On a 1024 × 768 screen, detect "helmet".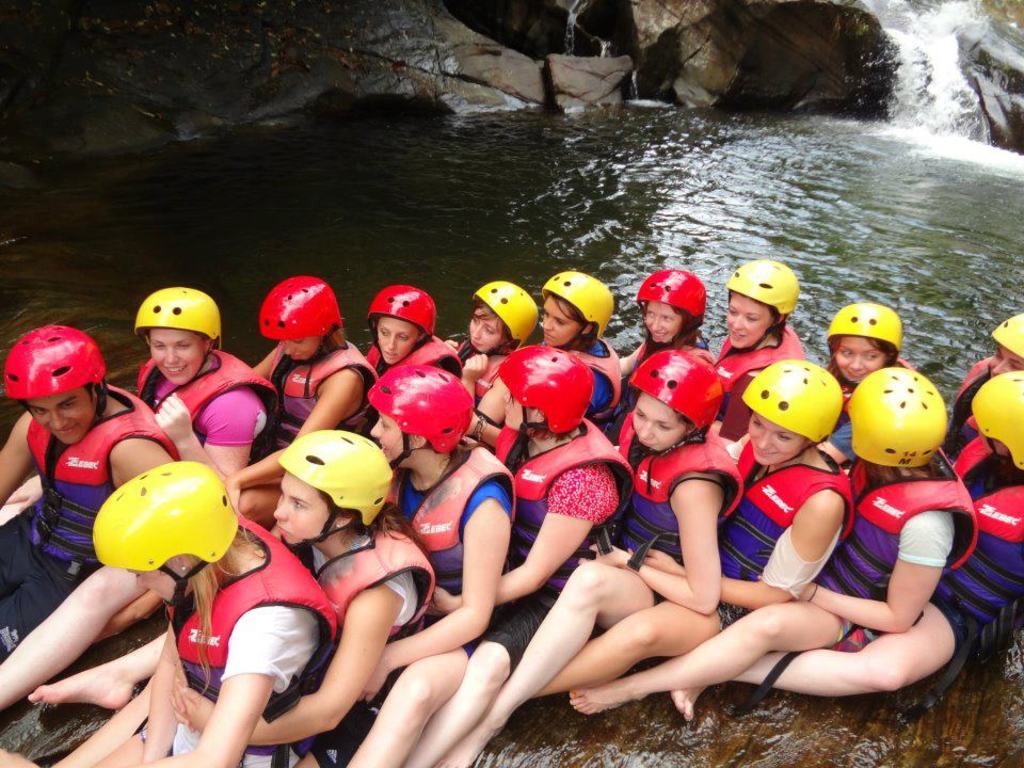
(991, 311, 1023, 367).
